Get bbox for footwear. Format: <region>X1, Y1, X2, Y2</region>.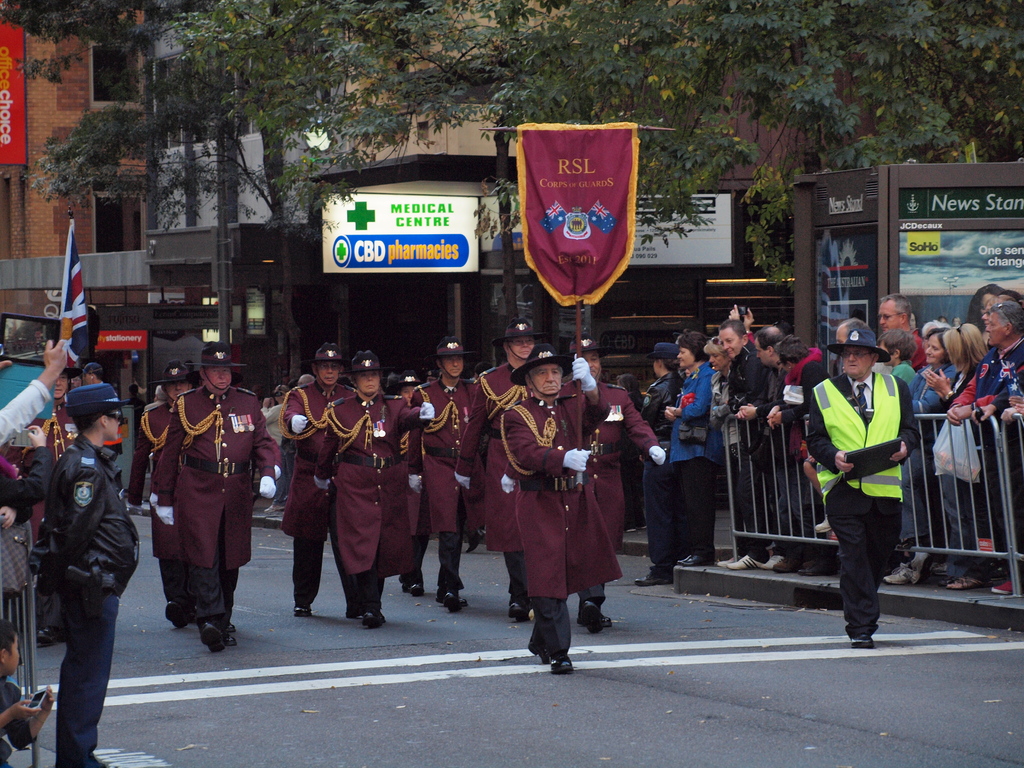
<region>728, 552, 758, 568</region>.
